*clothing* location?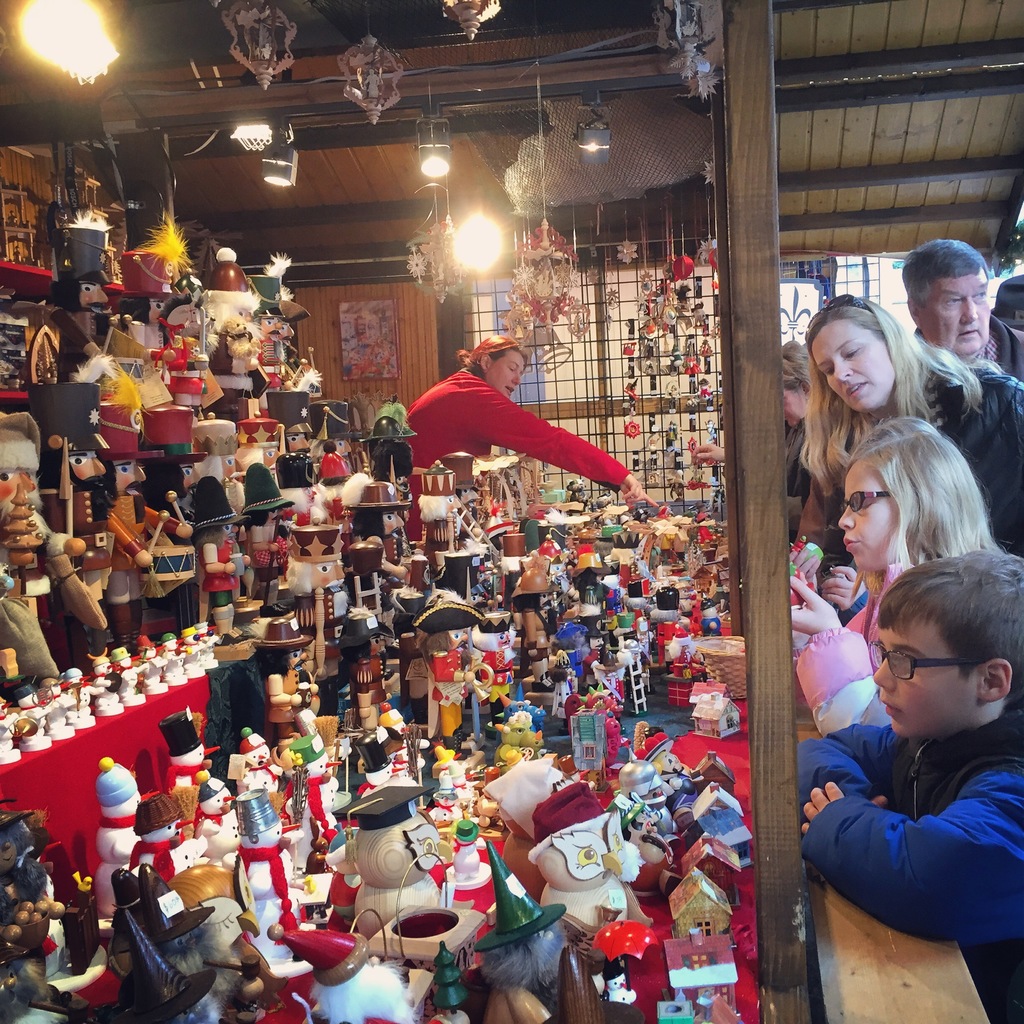
799/726/1023/1023
